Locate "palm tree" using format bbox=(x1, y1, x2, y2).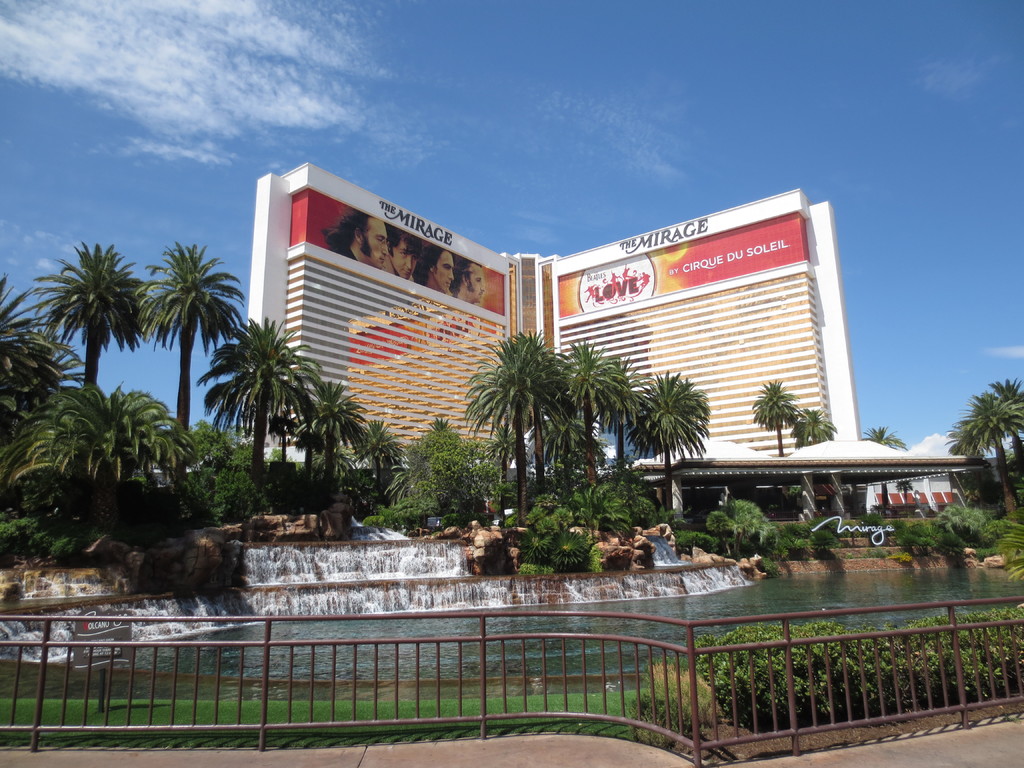
bbox=(747, 372, 794, 450).
